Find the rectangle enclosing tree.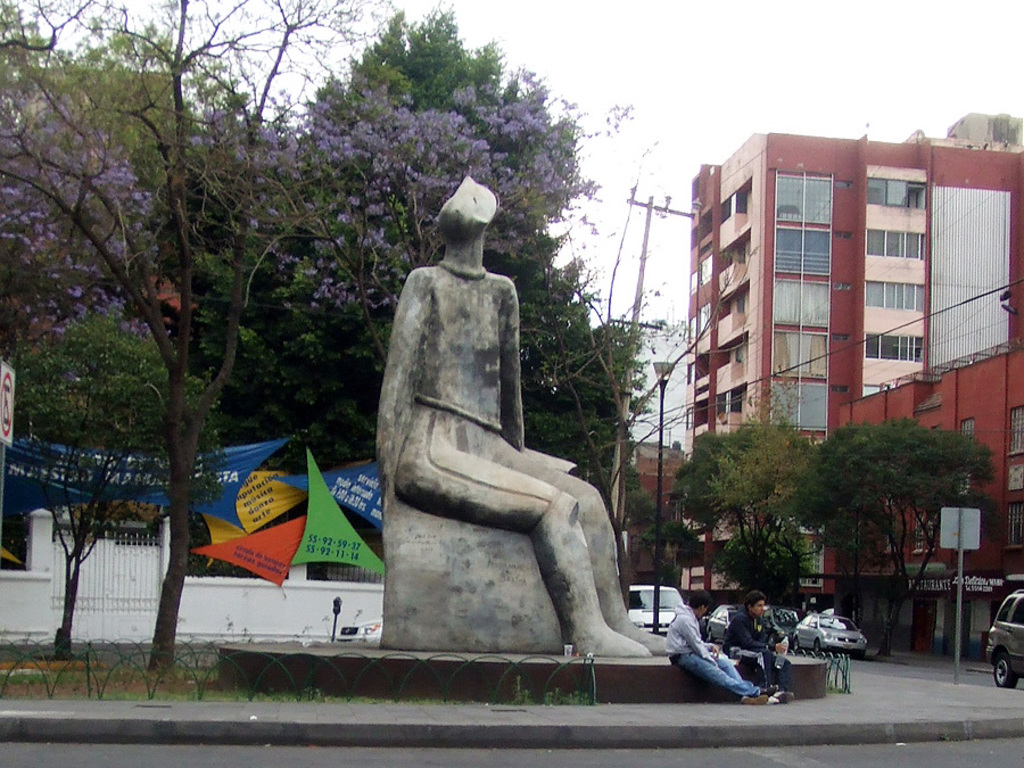
{"left": 573, "top": 180, "right": 754, "bottom": 537}.
